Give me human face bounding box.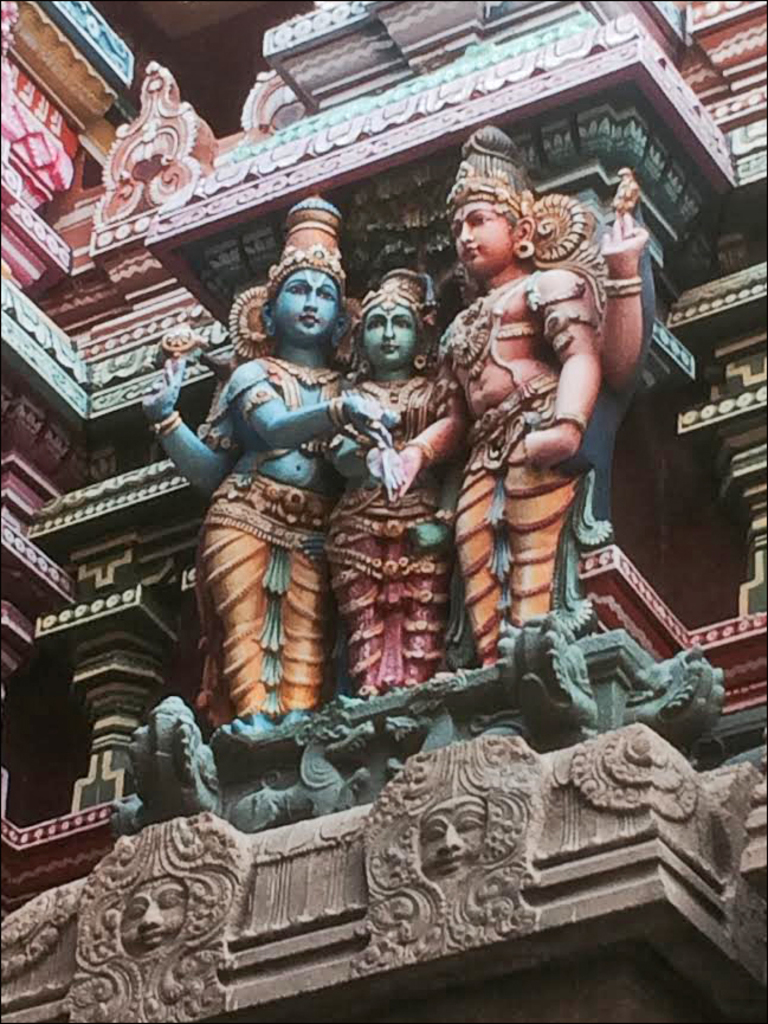
<box>445,195,514,272</box>.
